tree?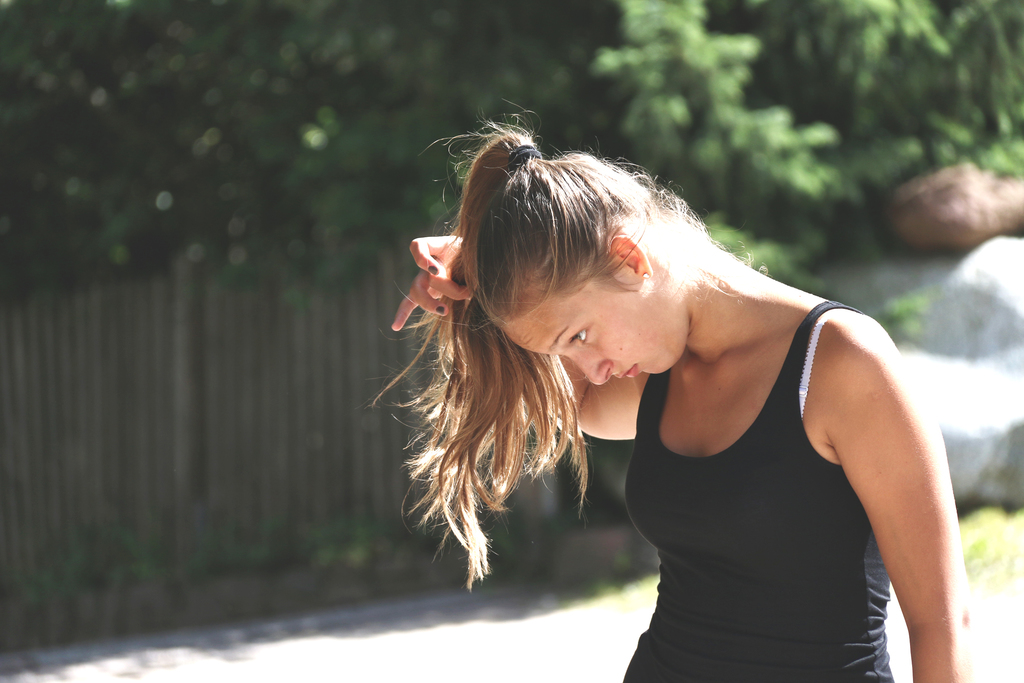
crop(591, 0, 833, 274)
